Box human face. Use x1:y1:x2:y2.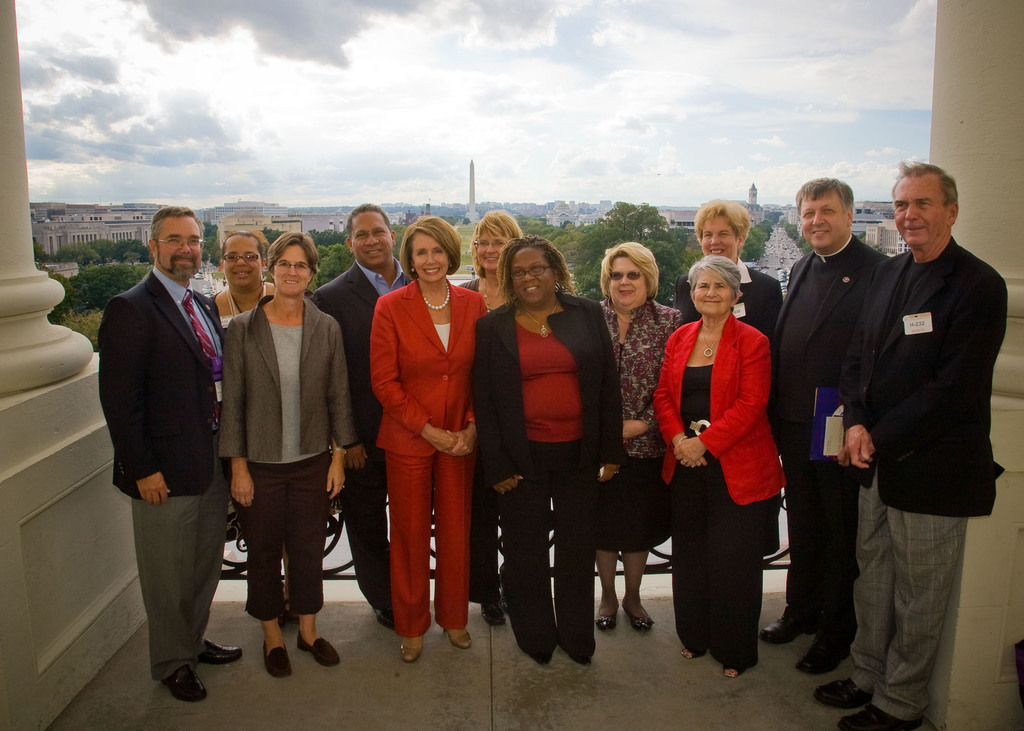
691:272:733:316.
